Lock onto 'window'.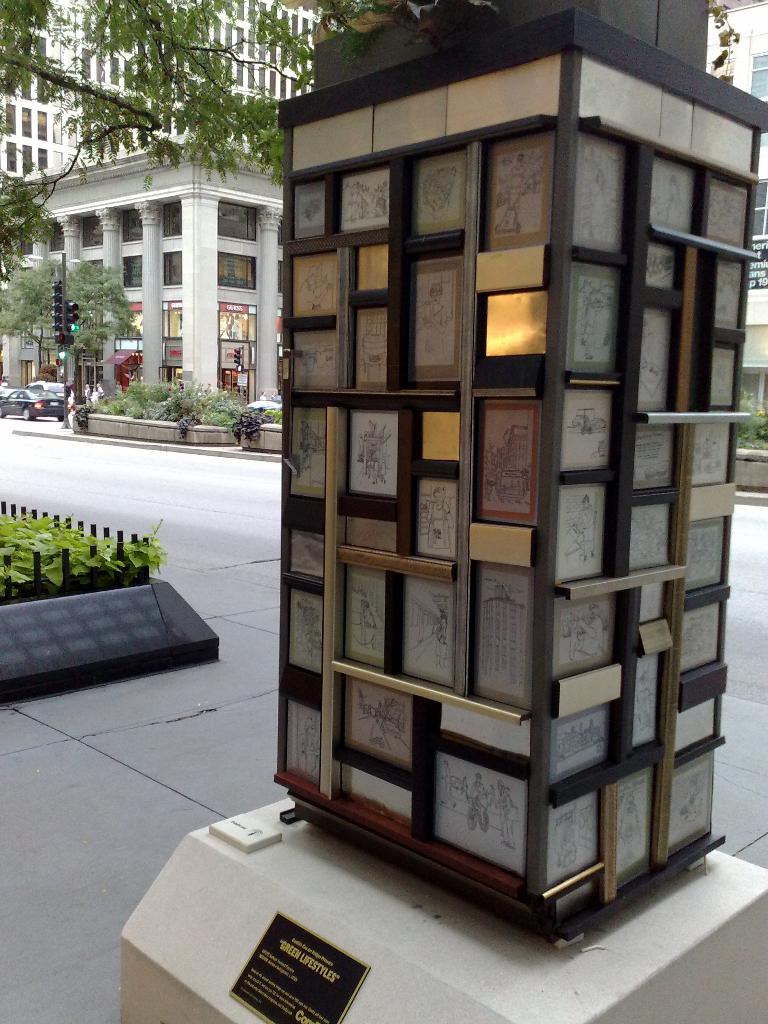
Locked: x1=72, y1=211, x2=105, y2=248.
